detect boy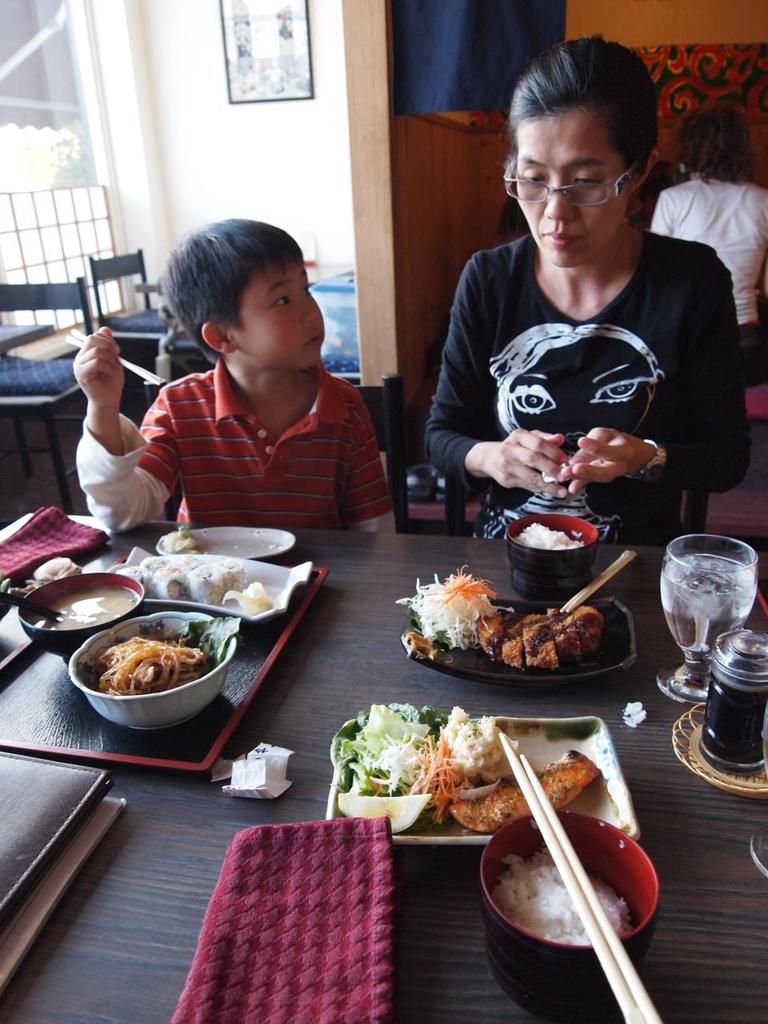
l=72, t=216, r=397, b=535
